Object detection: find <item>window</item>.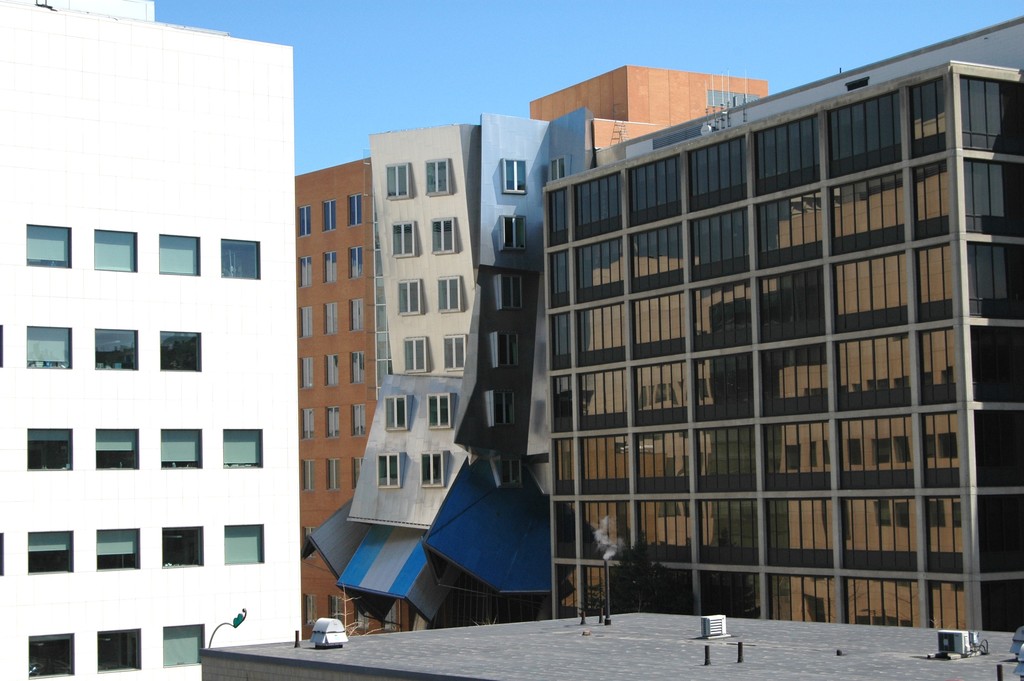
[left=93, top=424, right=139, bottom=477].
